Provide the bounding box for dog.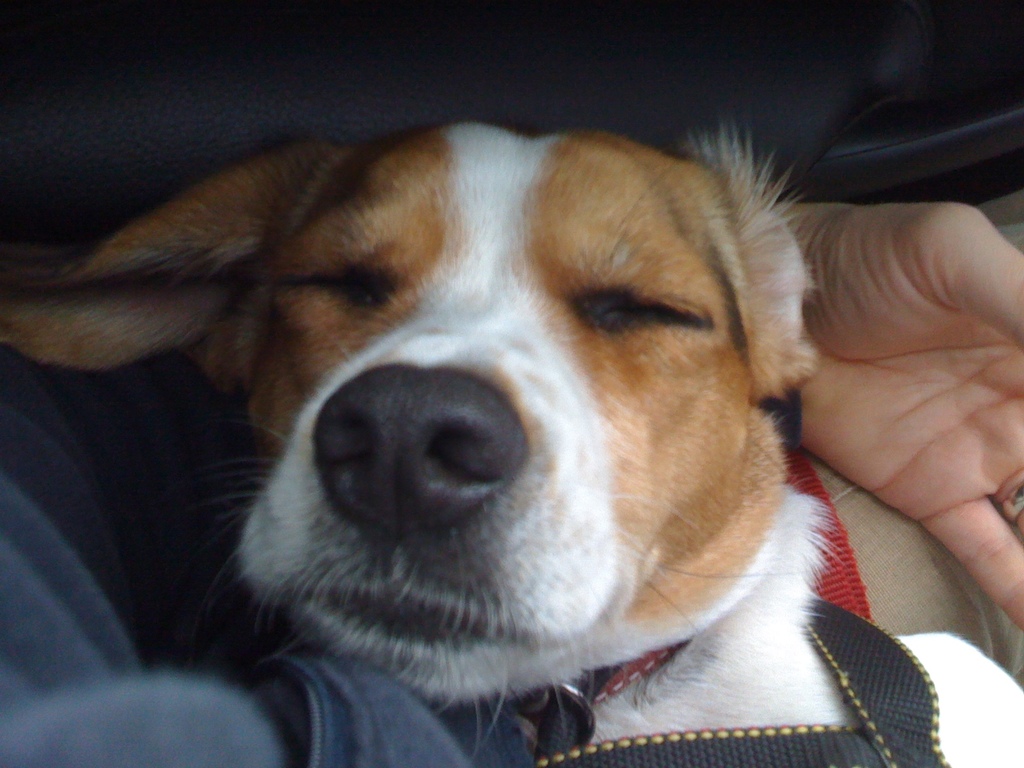
0,136,1023,767.
